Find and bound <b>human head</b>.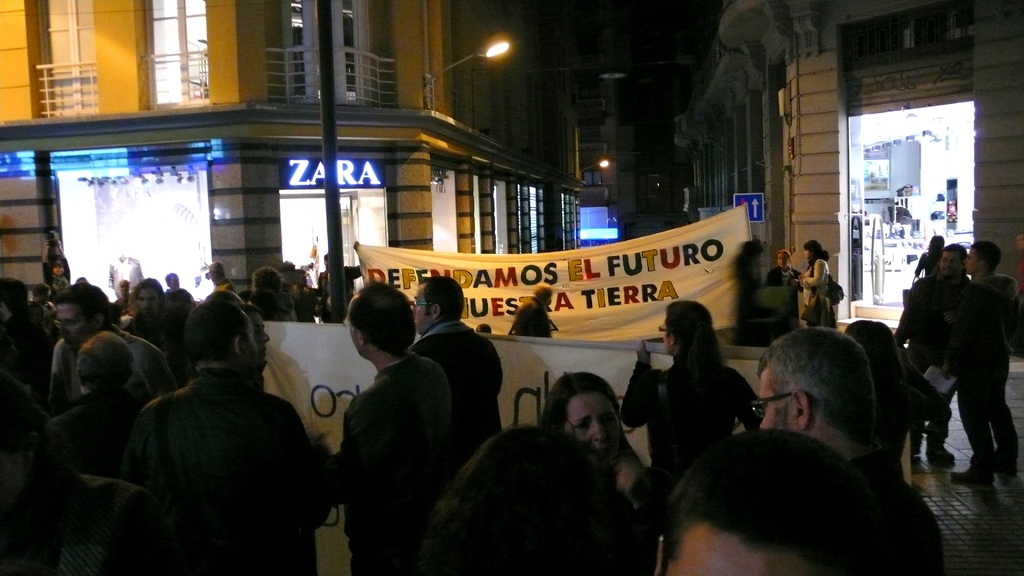
Bound: (left=183, top=297, right=259, bottom=371).
